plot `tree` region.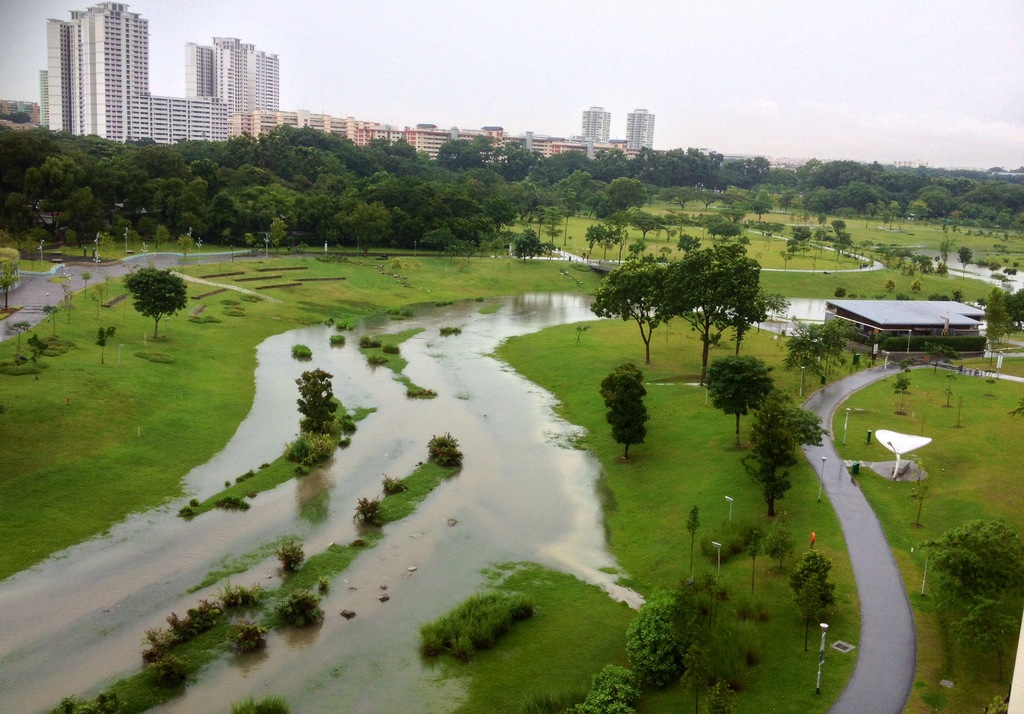
Plotted at [x1=764, y1=512, x2=796, y2=565].
